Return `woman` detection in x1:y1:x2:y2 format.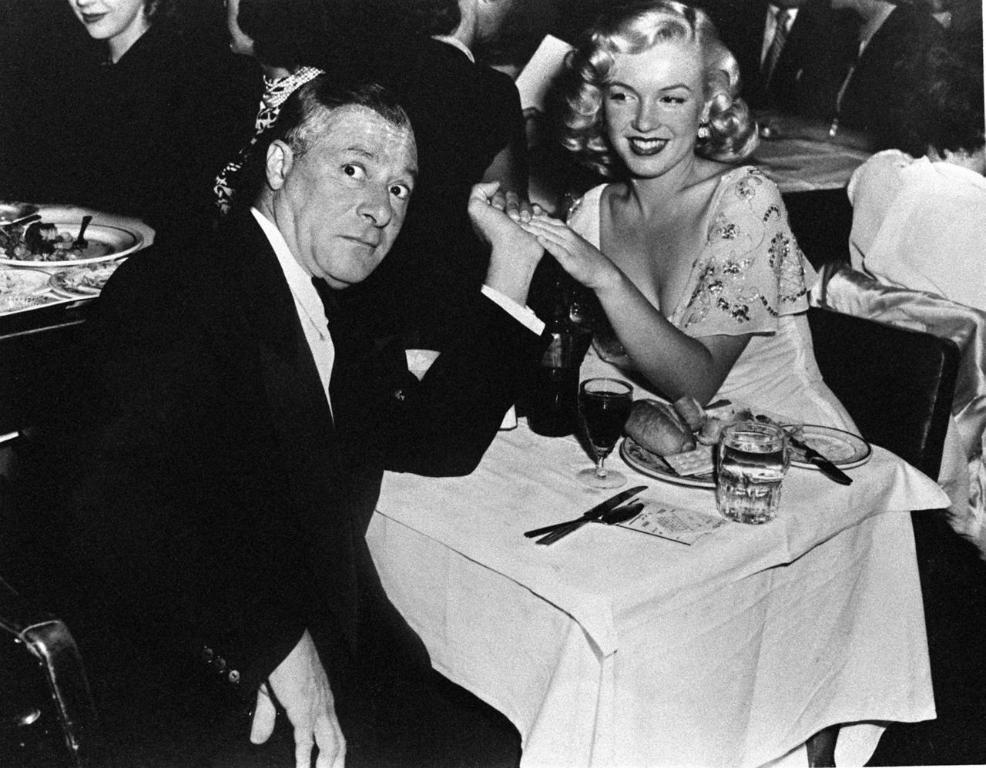
374:0:535:314.
